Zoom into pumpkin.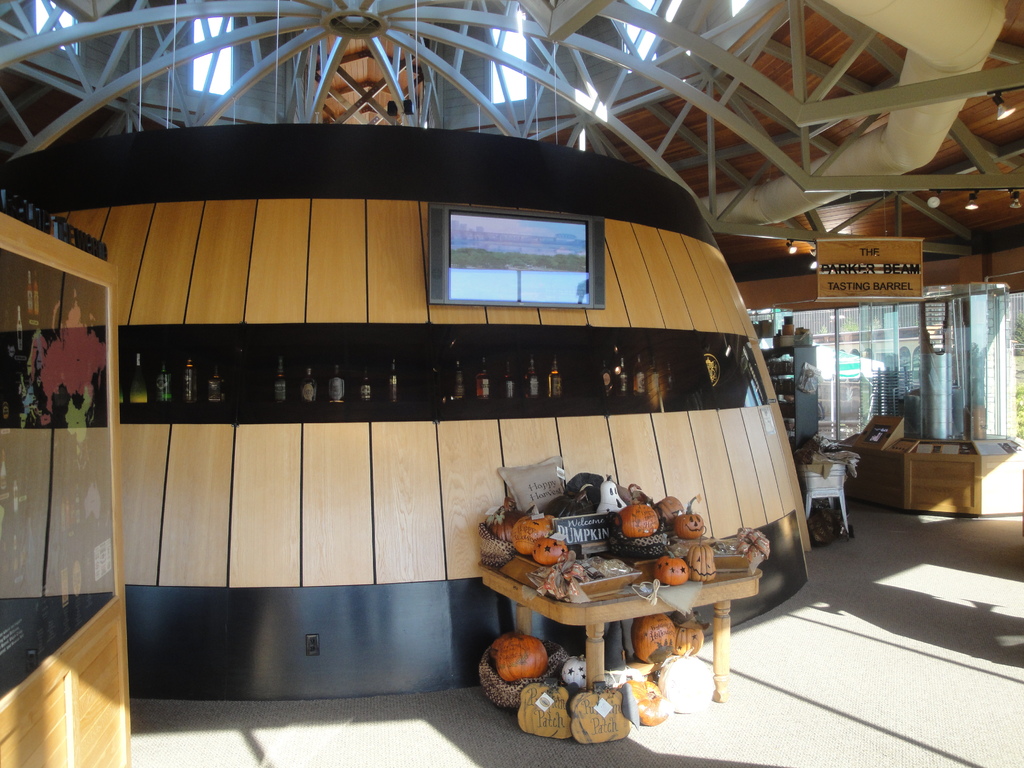
Zoom target: <region>655, 556, 689, 584</region>.
